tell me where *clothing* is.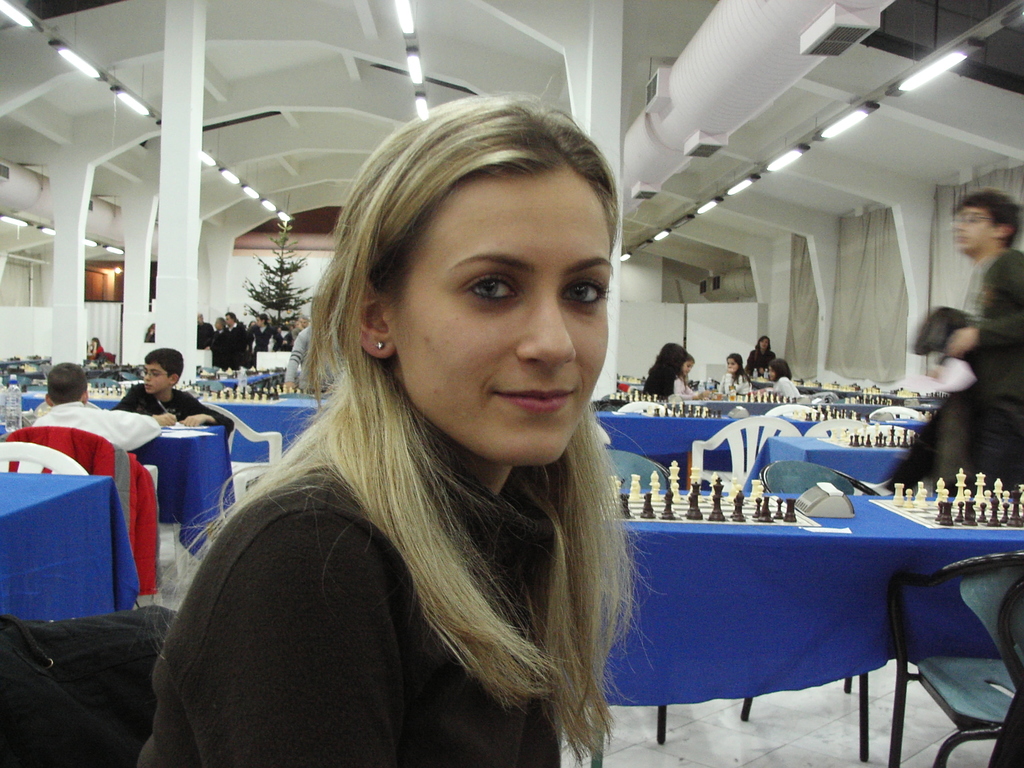
*clothing* is at (x1=284, y1=317, x2=334, y2=396).
